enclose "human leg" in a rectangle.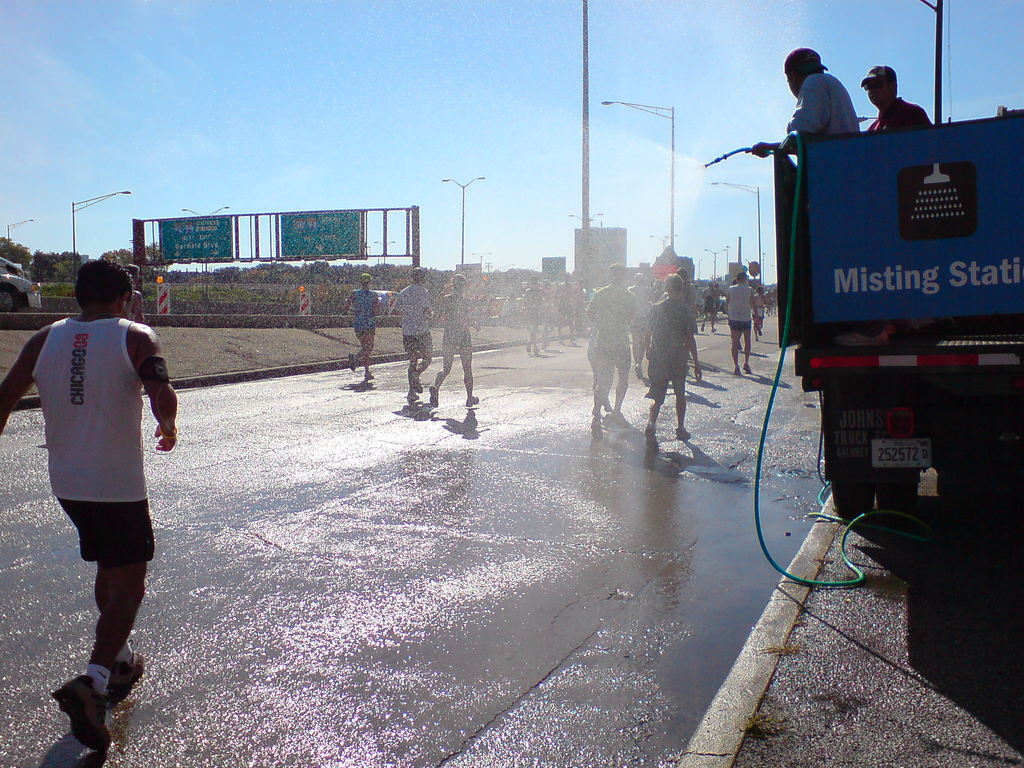
429:336:454:405.
